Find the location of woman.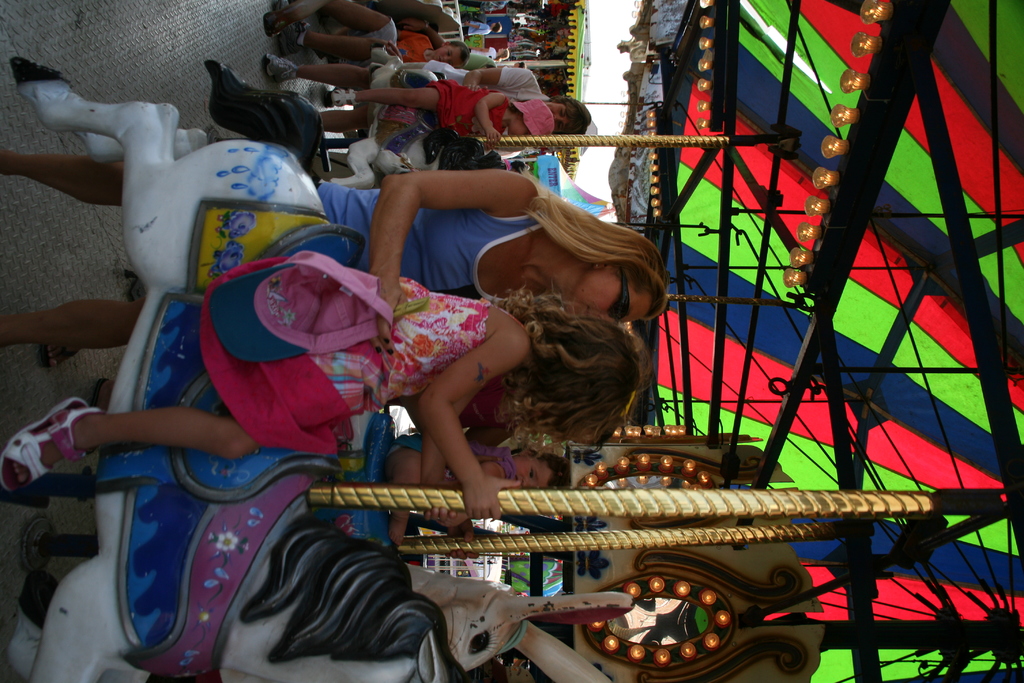
Location: bbox=(0, 145, 667, 352).
